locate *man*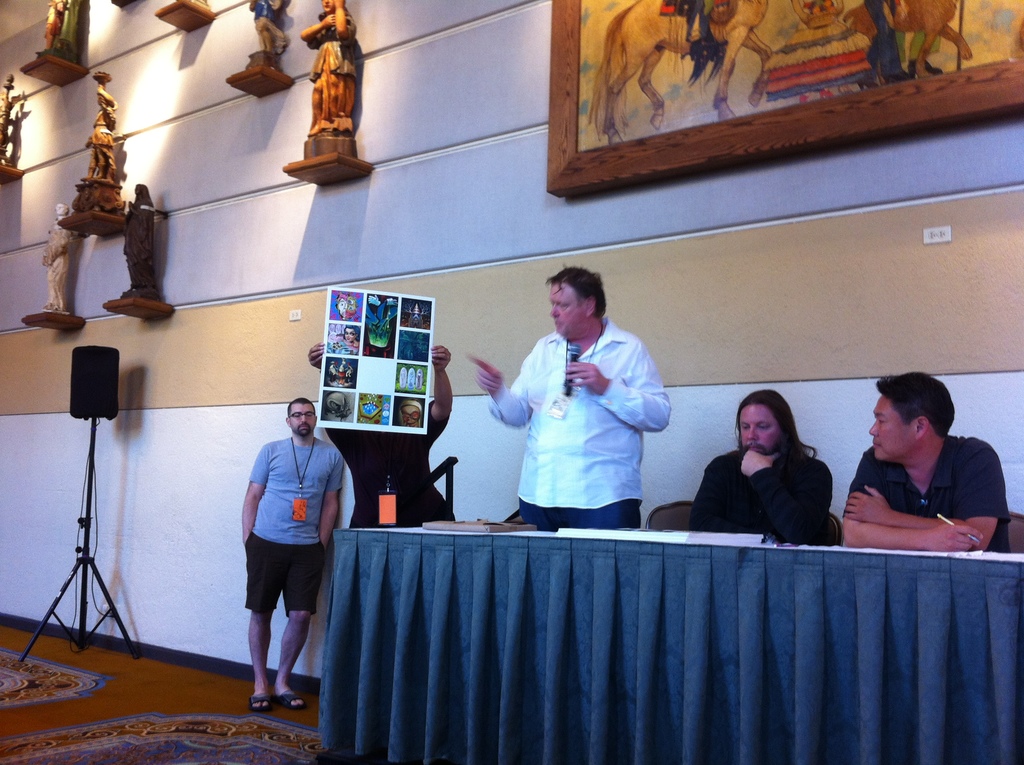
(230,388,343,718)
